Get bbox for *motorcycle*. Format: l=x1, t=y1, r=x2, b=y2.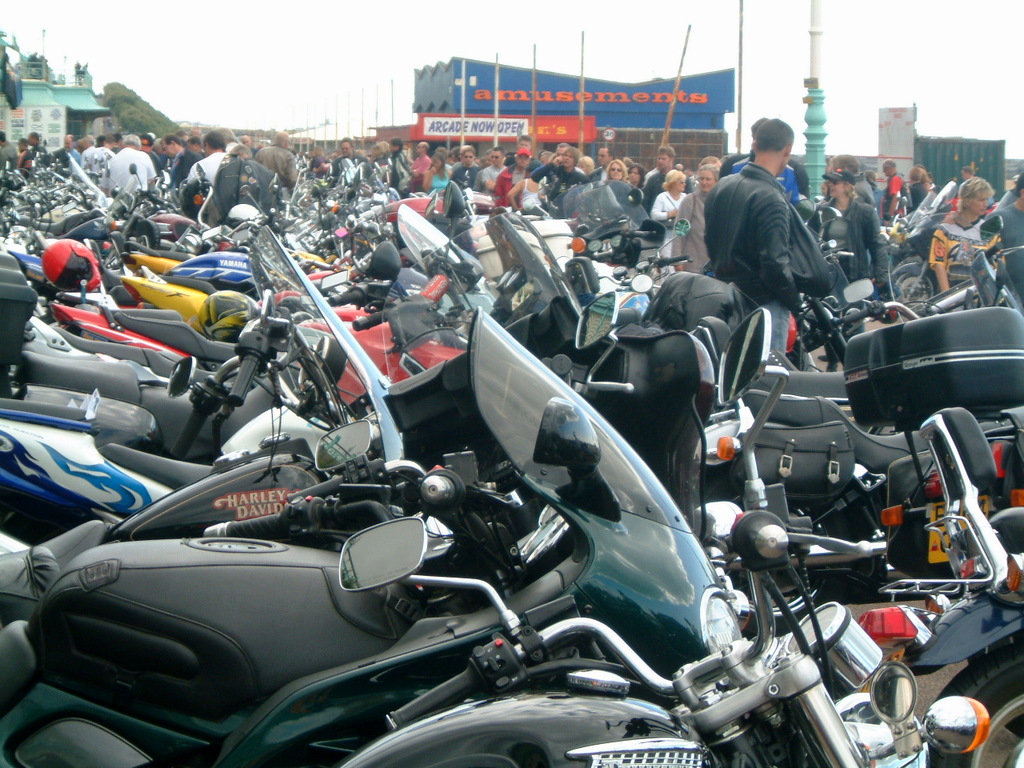
l=802, t=204, r=865, b=382.
